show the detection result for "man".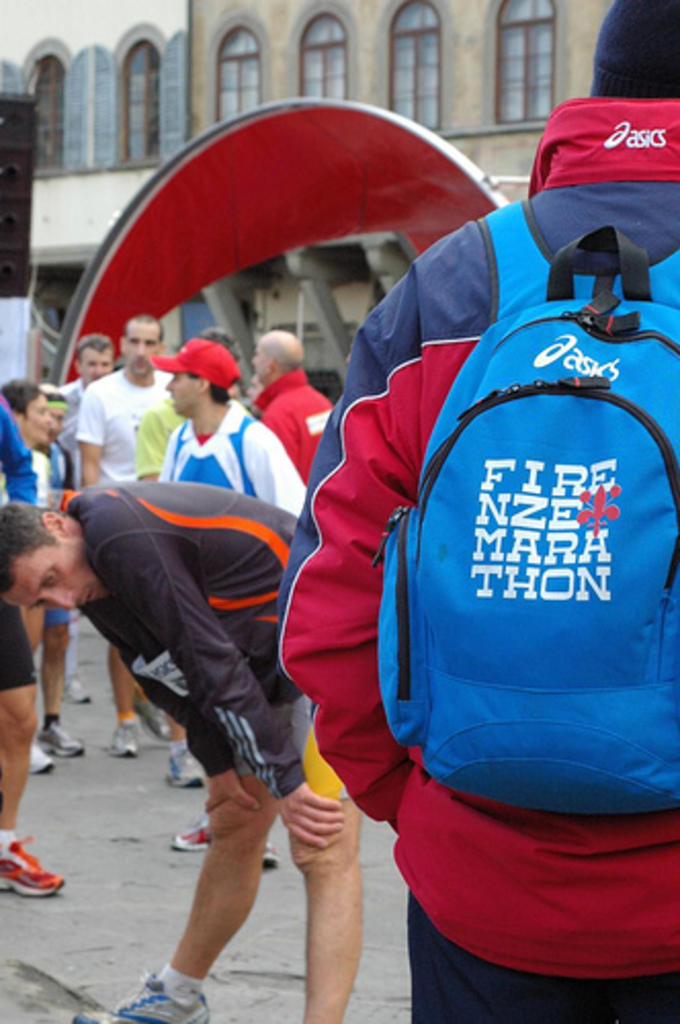
129,322,248,782.
